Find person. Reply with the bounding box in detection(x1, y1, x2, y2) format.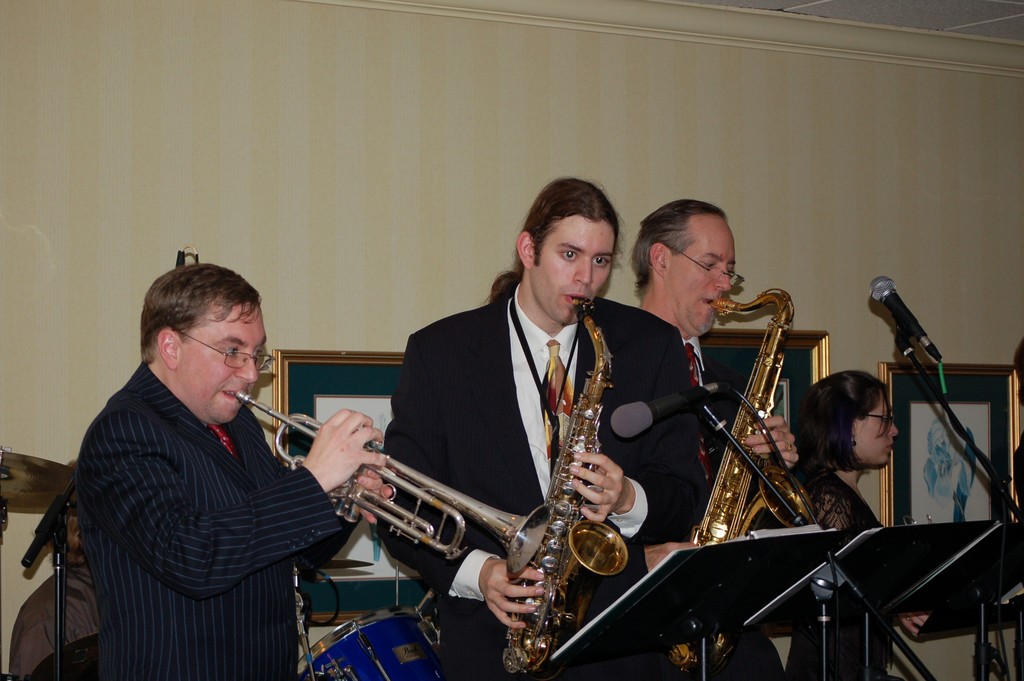
detection(367, 182, 723, 680).
